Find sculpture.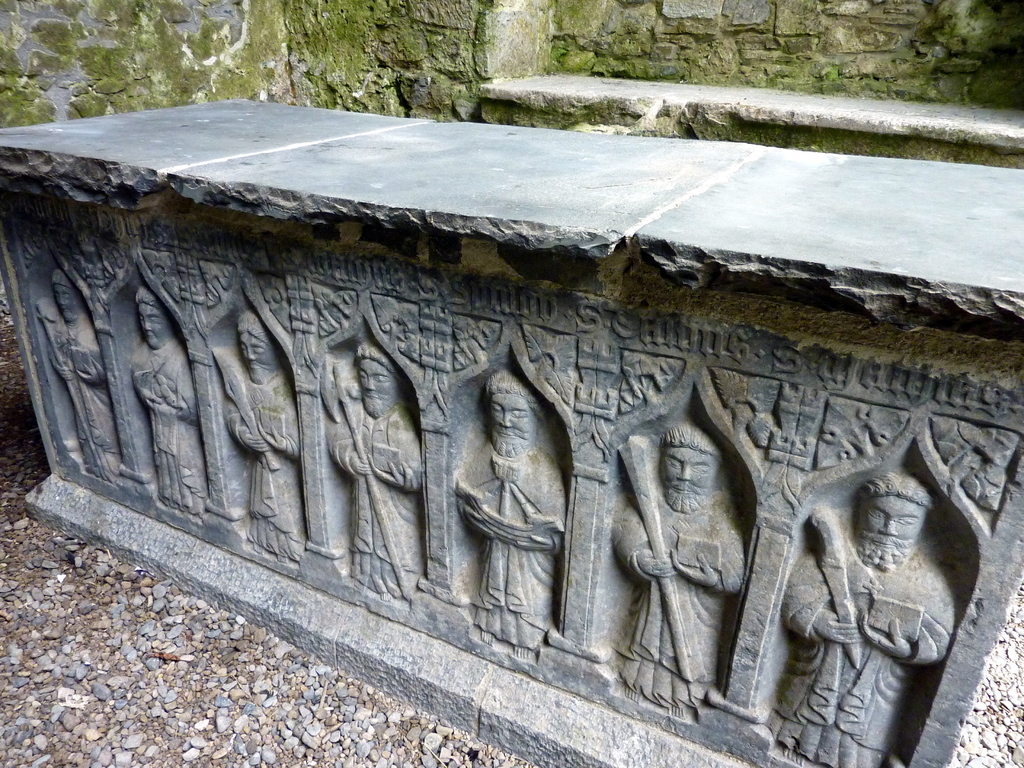
x1=452, y1=369, x2=567, y2=665.
